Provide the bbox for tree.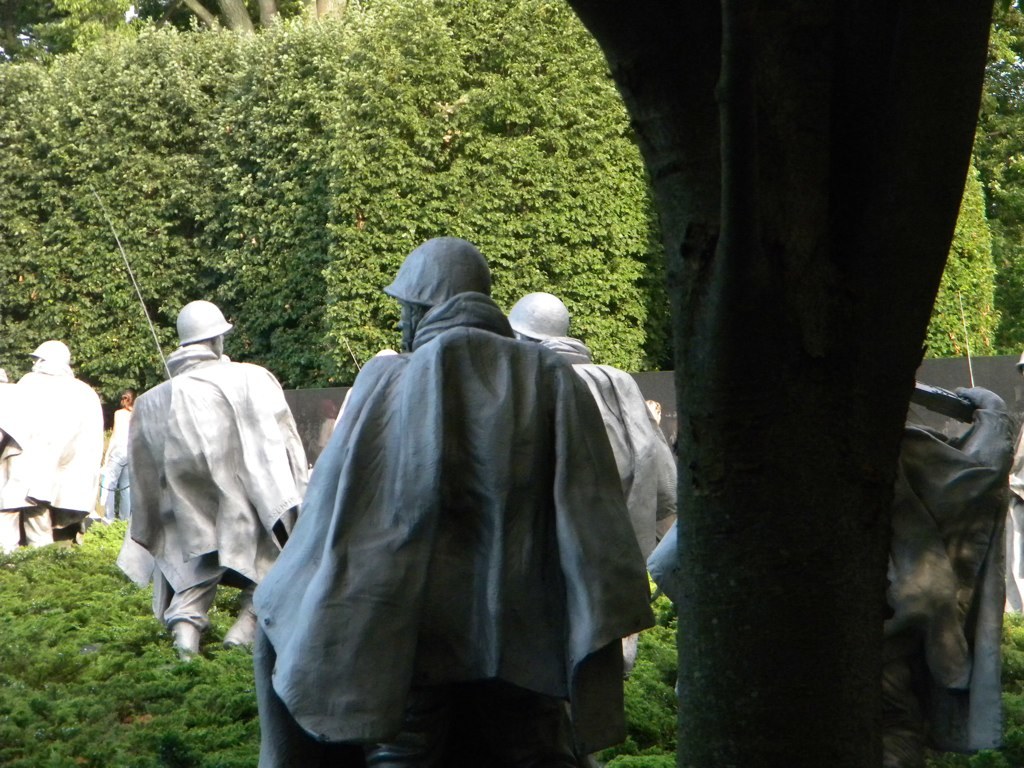
0 0 374 67.
